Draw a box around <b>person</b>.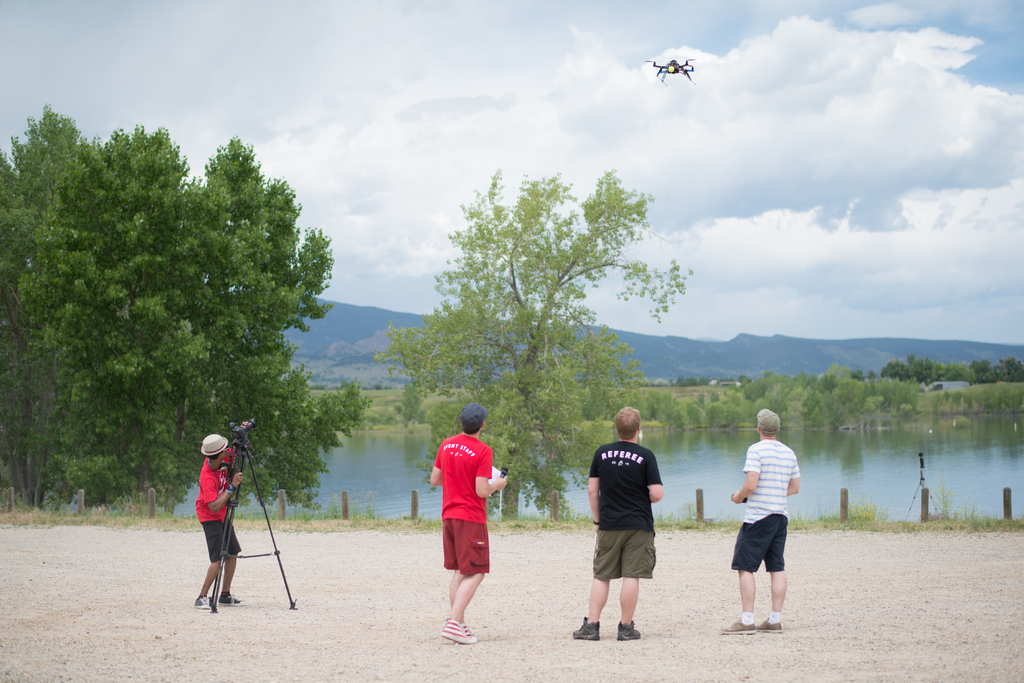
<region>570, 407, 665, 642</region>.
